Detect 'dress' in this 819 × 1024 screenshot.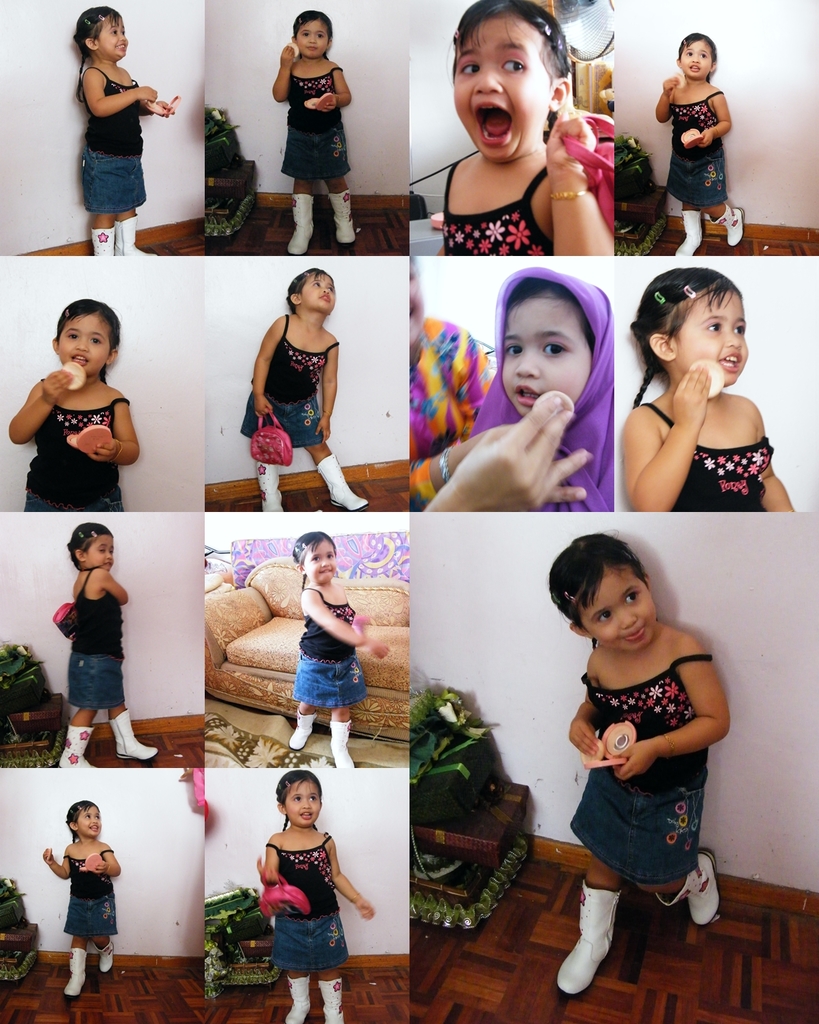
Detection: BBox(263, 841, 347, 969).
